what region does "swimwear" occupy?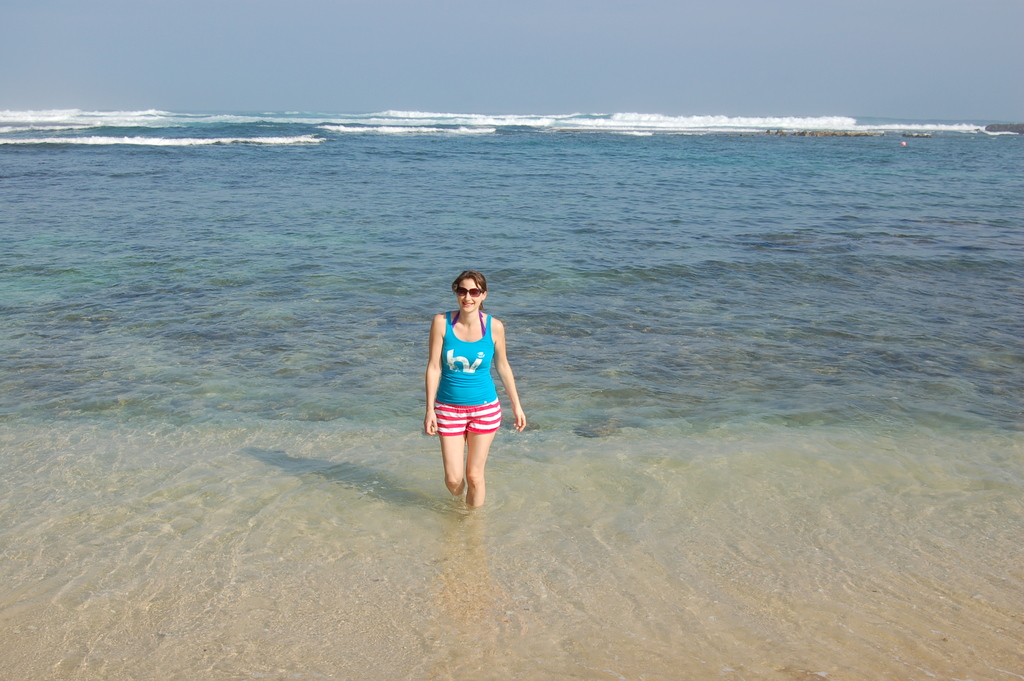
[426, 311, 504, 433].
